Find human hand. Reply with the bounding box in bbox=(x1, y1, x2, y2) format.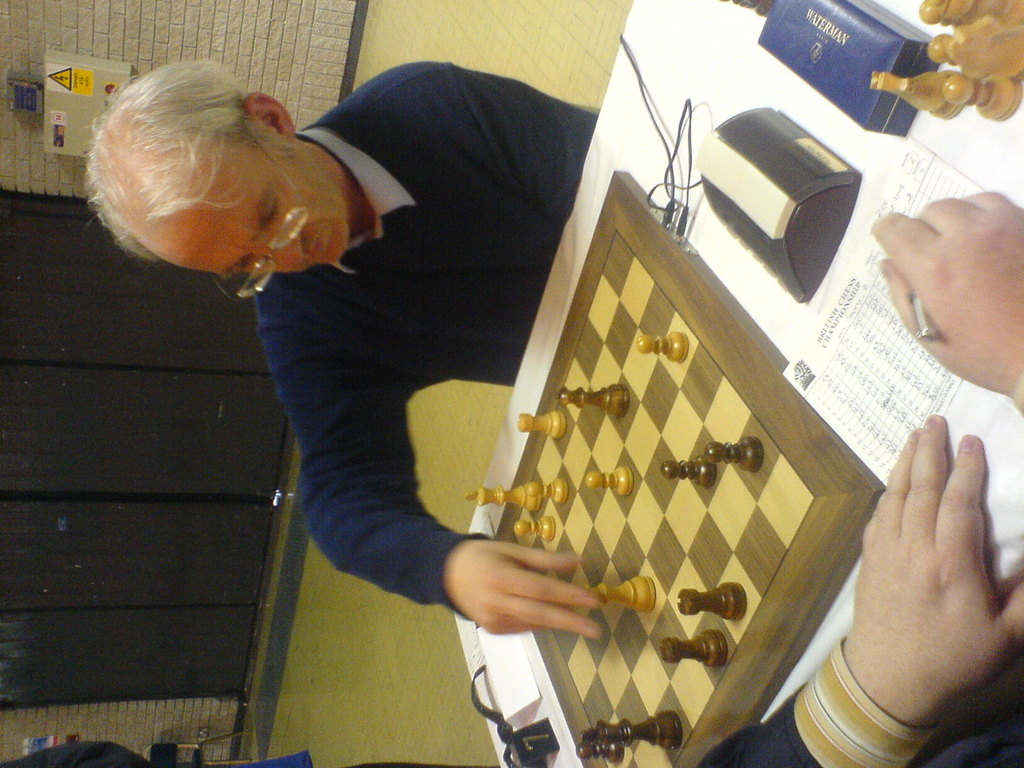
bbox=(812, 422, 1022, 751).
